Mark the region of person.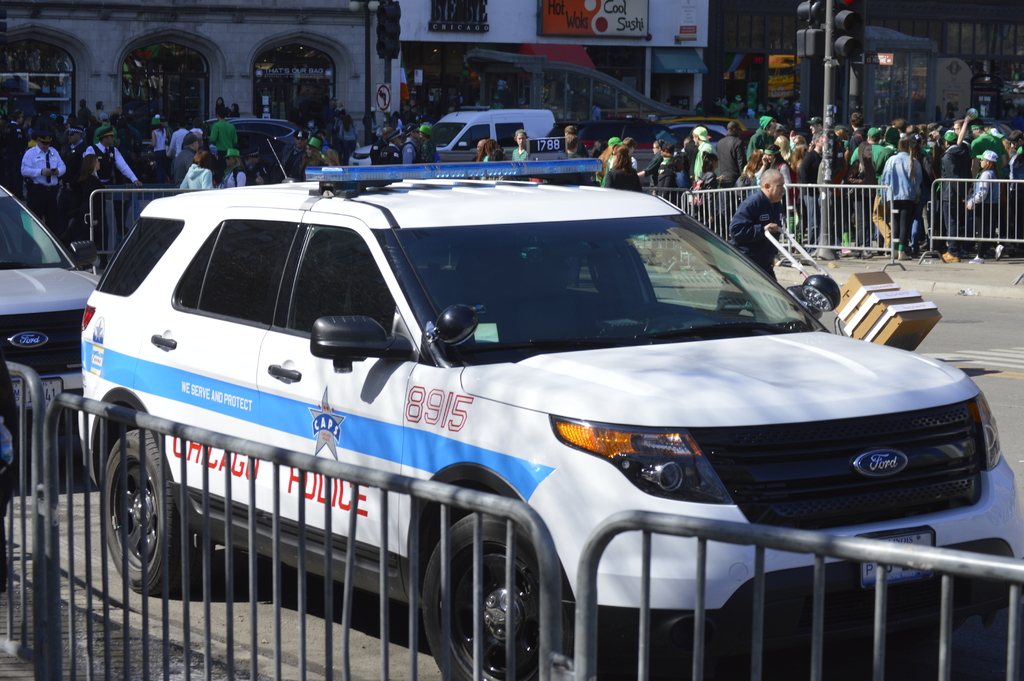
Region: (221,149,248,193).
